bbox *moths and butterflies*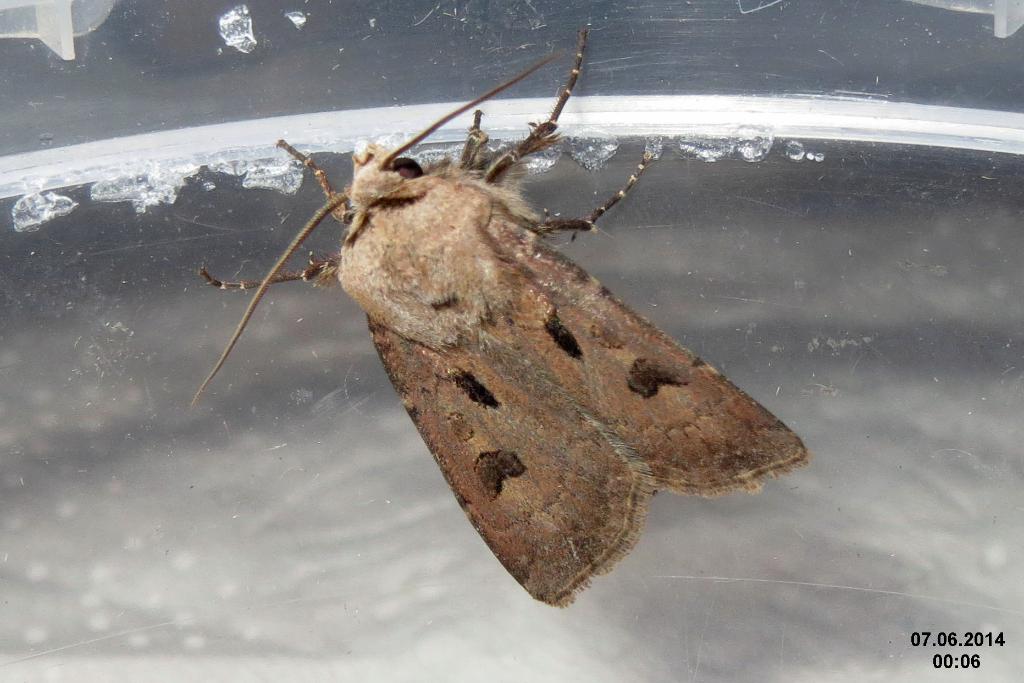
bbox=(190, 29, 815, 611)
